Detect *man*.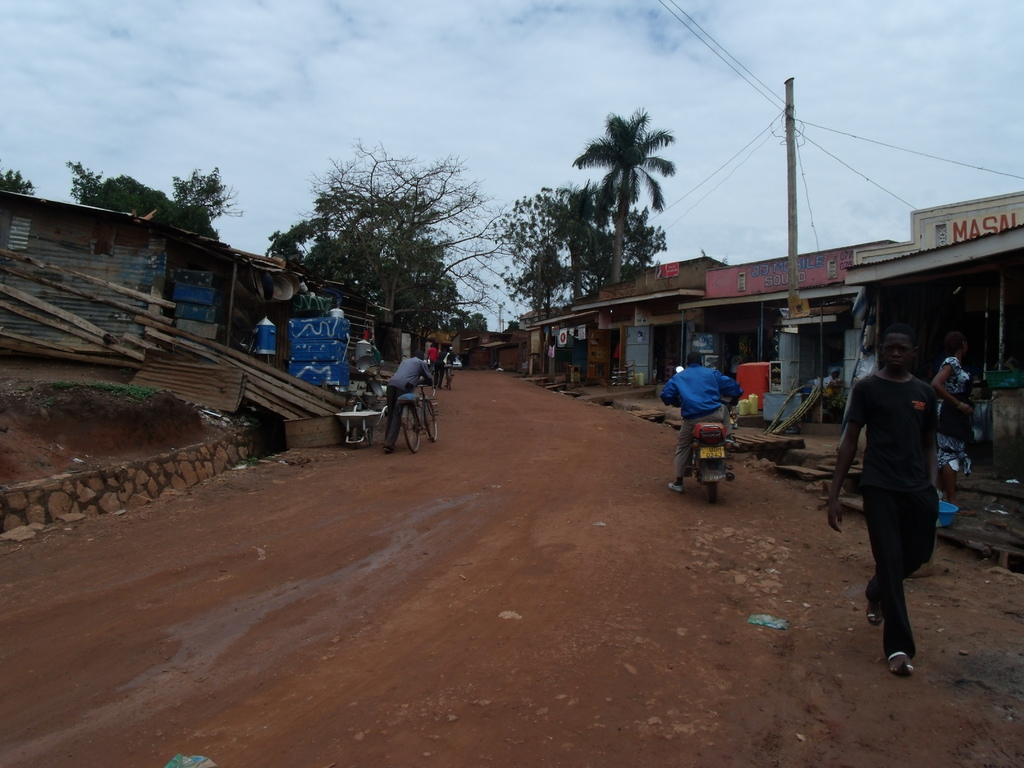
Detected at x1=423, y1=342, x2=442, y2=371.
